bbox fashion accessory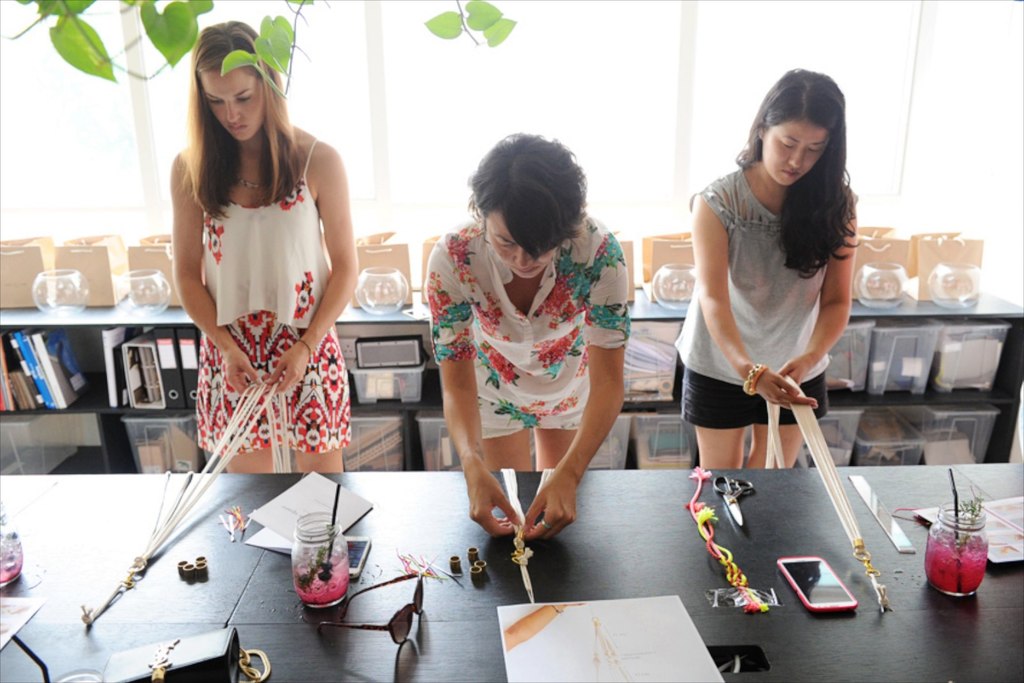
296:336:312:358
